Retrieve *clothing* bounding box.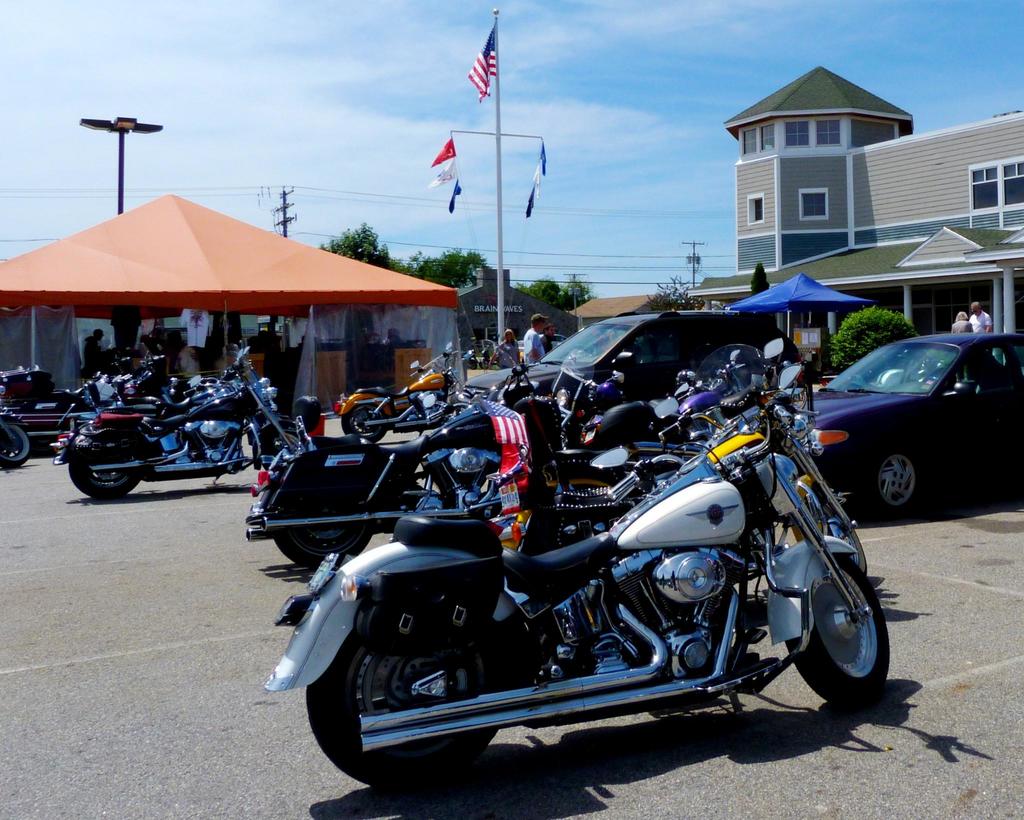
Bounding box: Rect(179, 310, 207, 343).
